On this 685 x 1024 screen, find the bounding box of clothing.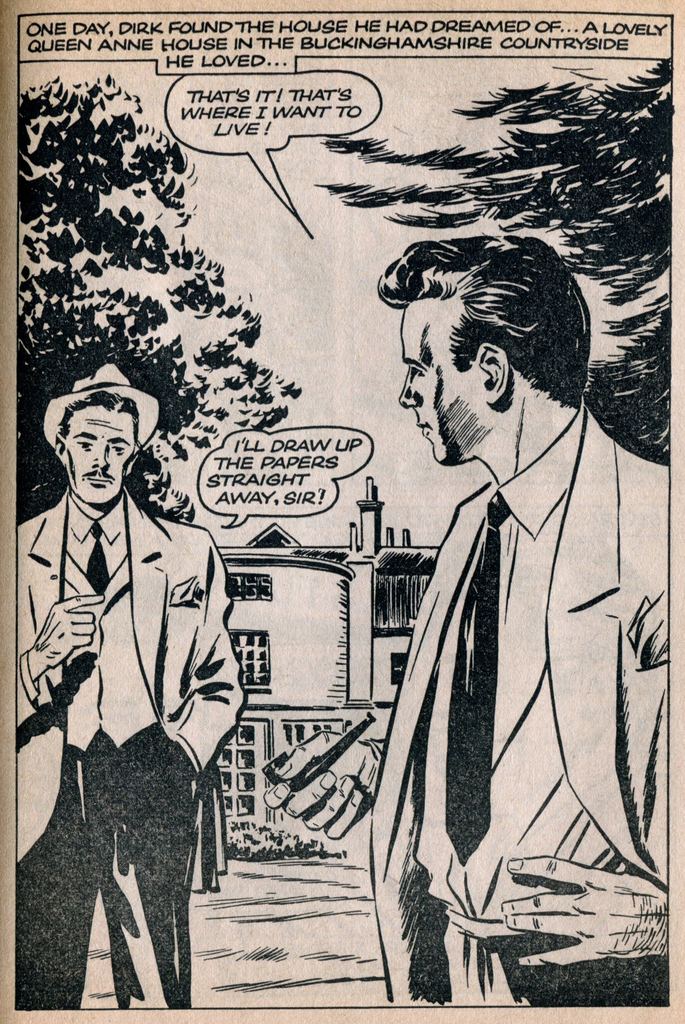
Bounding box: 14/422/240/985.
